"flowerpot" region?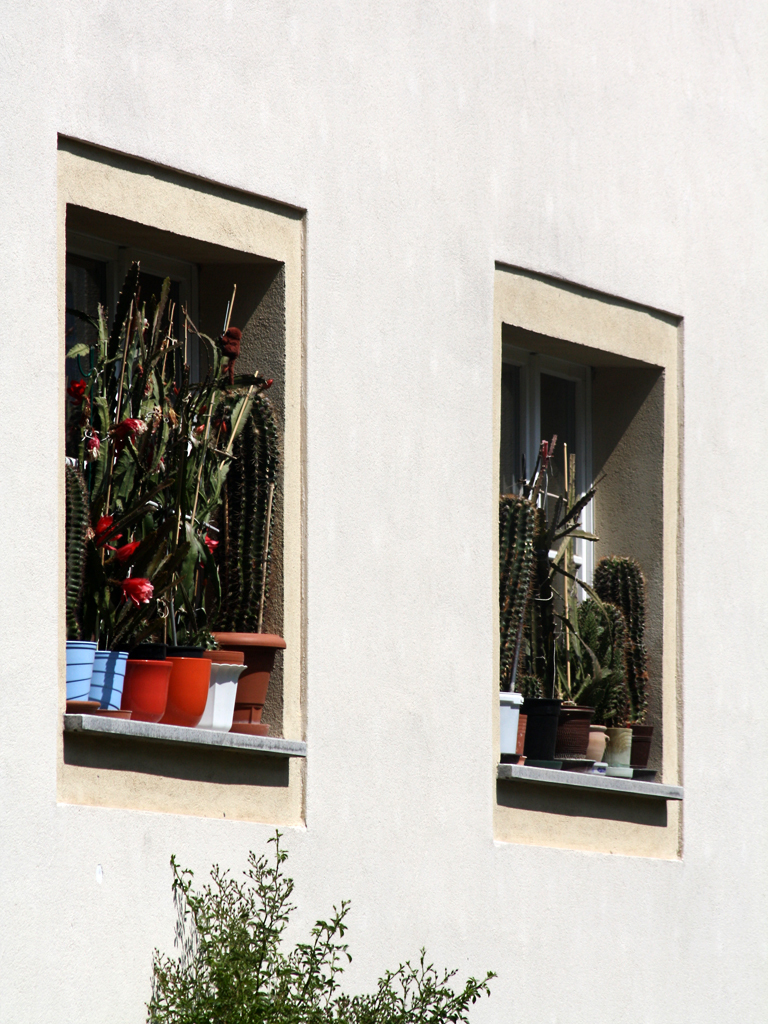
Rect(537, 707, 595, 760)
